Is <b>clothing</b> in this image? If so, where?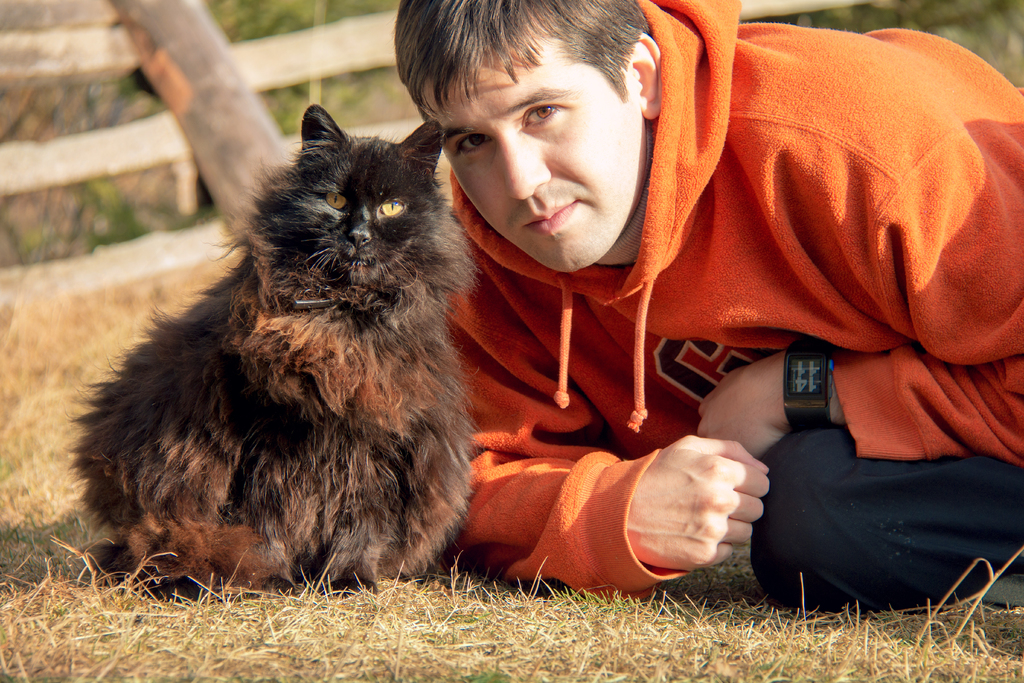
Yes, at x1=440 y1=0 x2=1023 y2=612.
